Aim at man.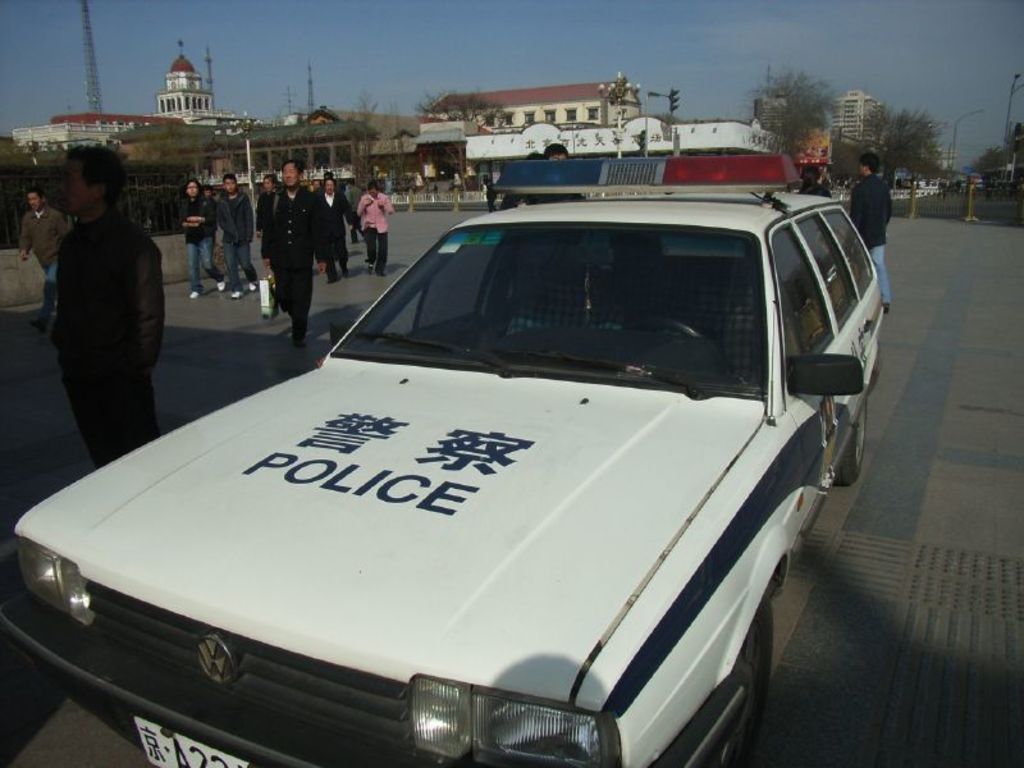
Aimed at Rect(210, 172, 269, 293).
